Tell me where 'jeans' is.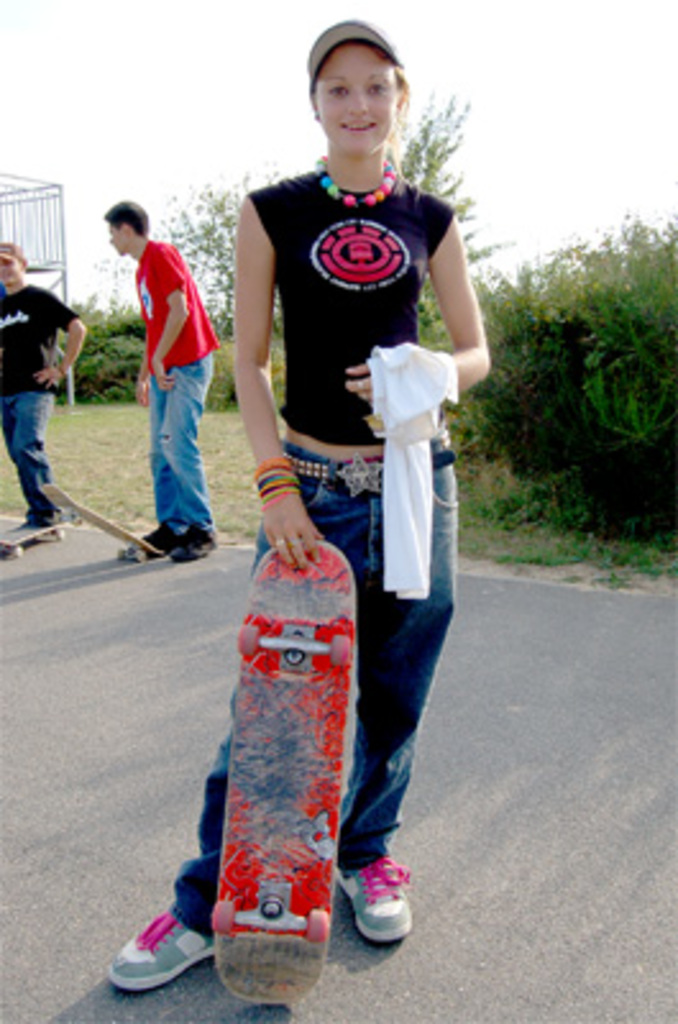
'jeans' is at crop(0, 387, 59, 512).
